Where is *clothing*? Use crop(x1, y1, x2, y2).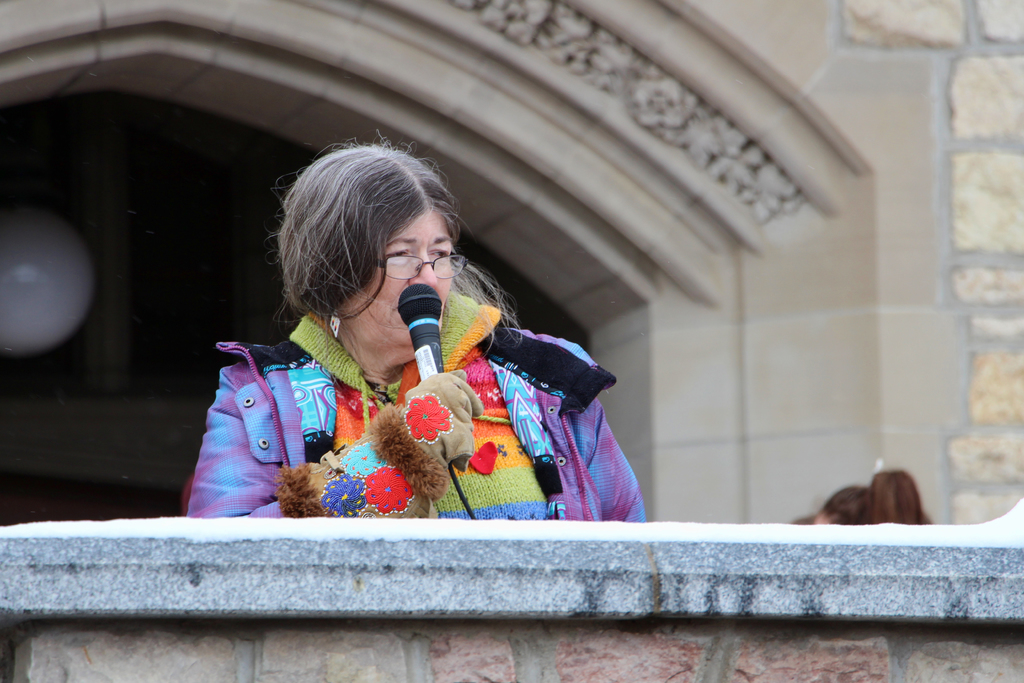
crop(186, 284, 650, 523).
